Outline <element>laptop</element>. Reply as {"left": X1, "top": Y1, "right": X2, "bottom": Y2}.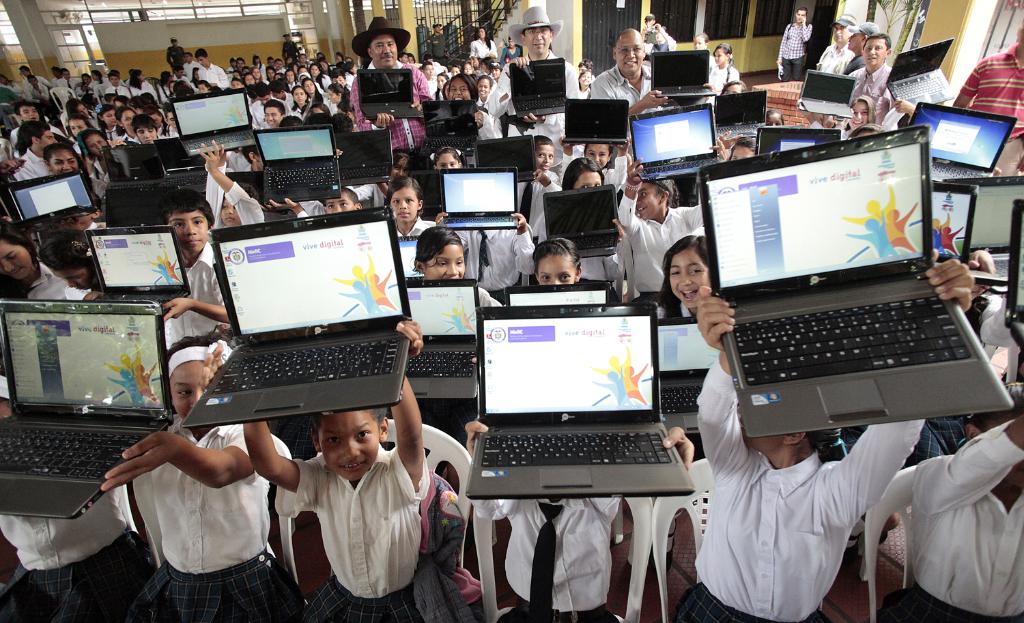
{"left": 697, "top": 136, "right": 1015, "bottom": 457}.
